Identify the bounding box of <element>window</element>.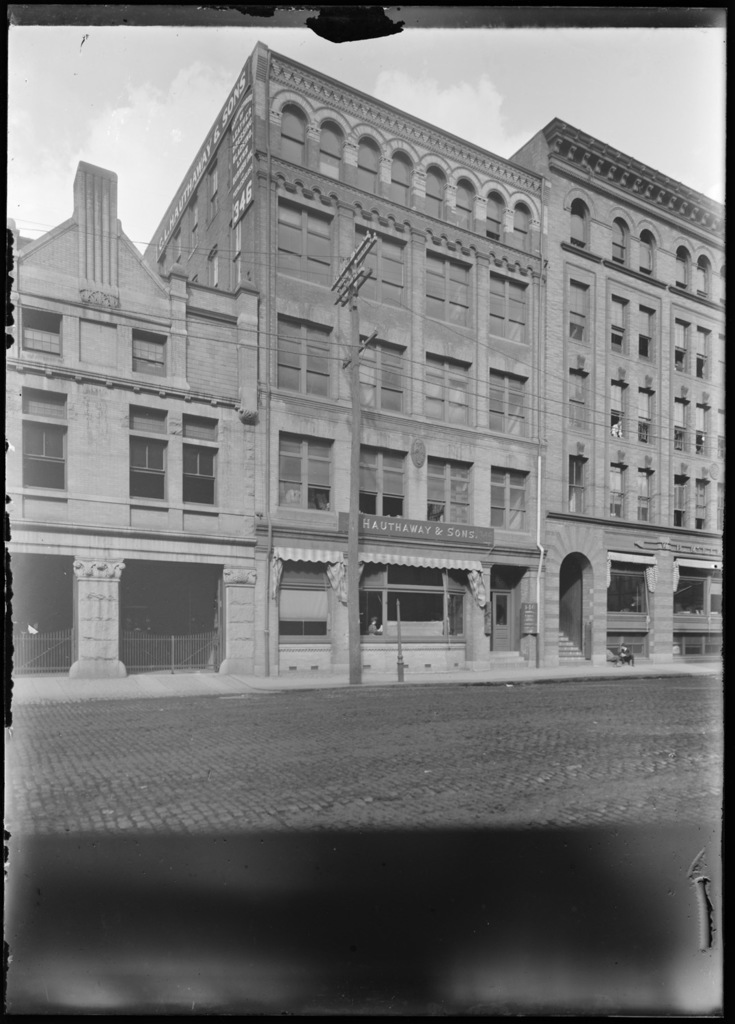
select_region(452, 172, 477, 248).
